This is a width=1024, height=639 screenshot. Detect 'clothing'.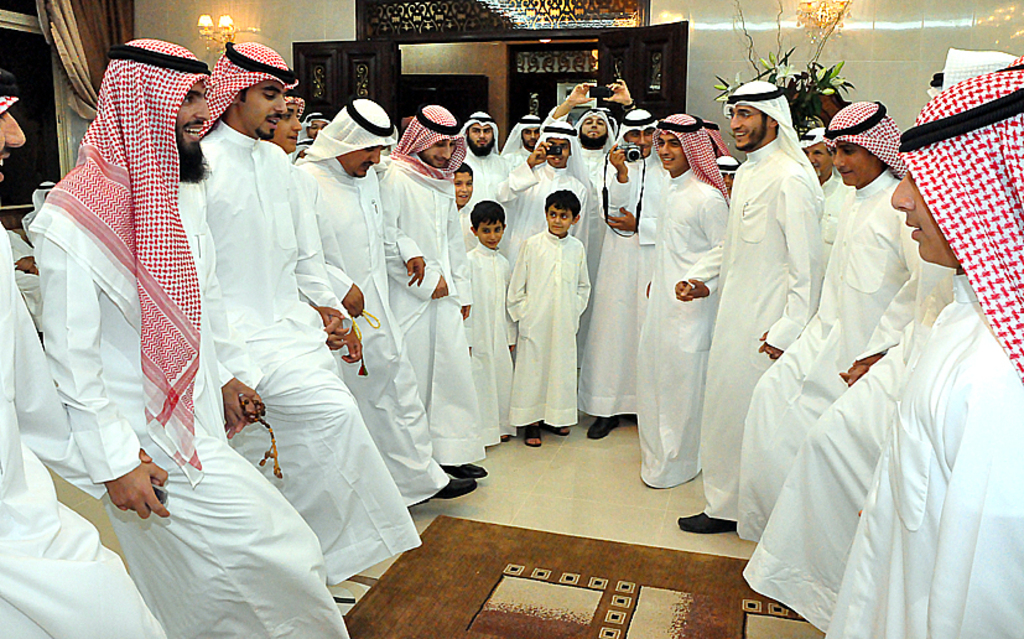
bbox=(625, 113, 738, 493).
